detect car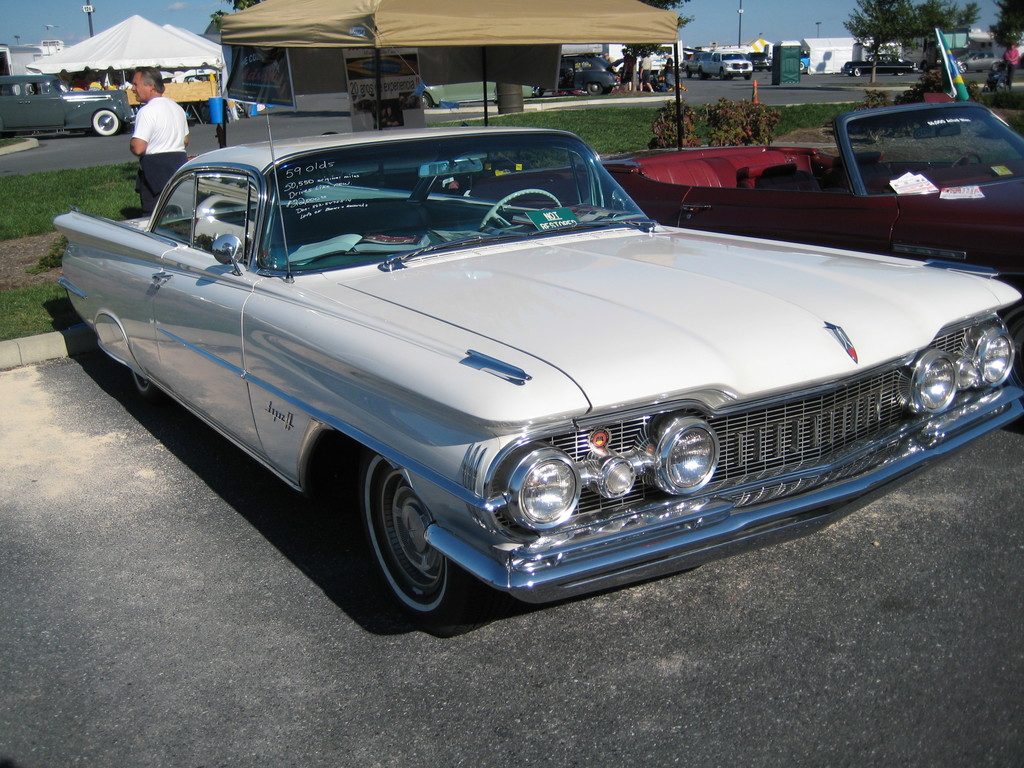
420, 75, 538, 108
